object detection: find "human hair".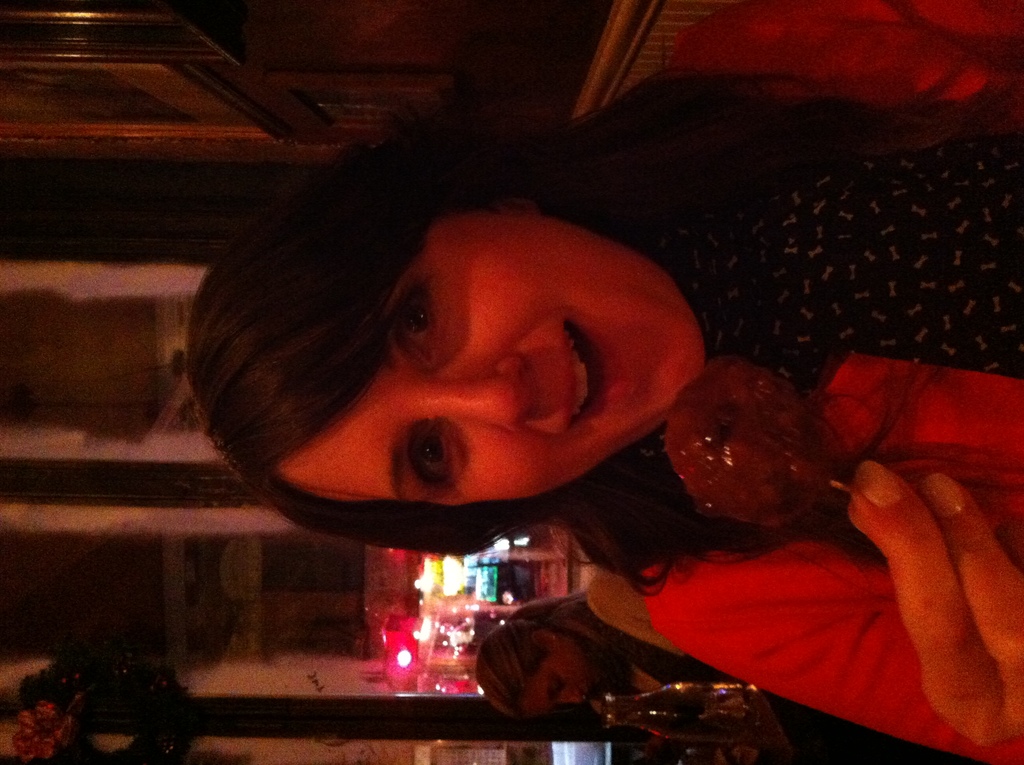
(left=175, top=120, right=807, bottom=630).
